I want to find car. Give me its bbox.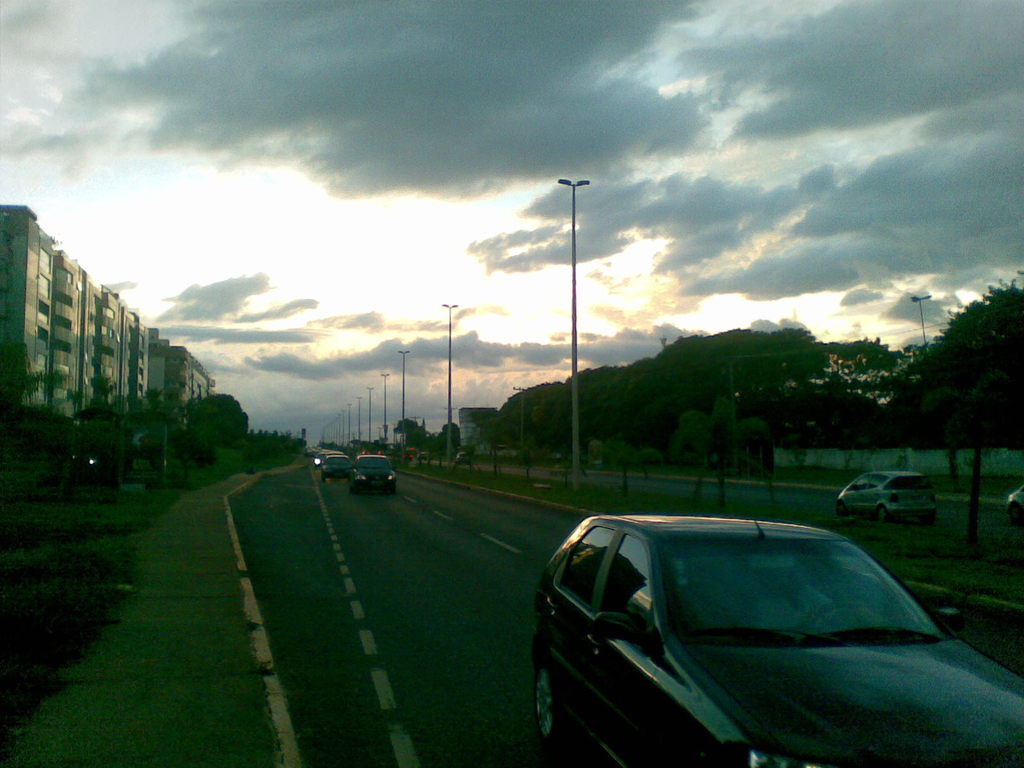
<bbox>352, 453, 400, 493</bbox>.
